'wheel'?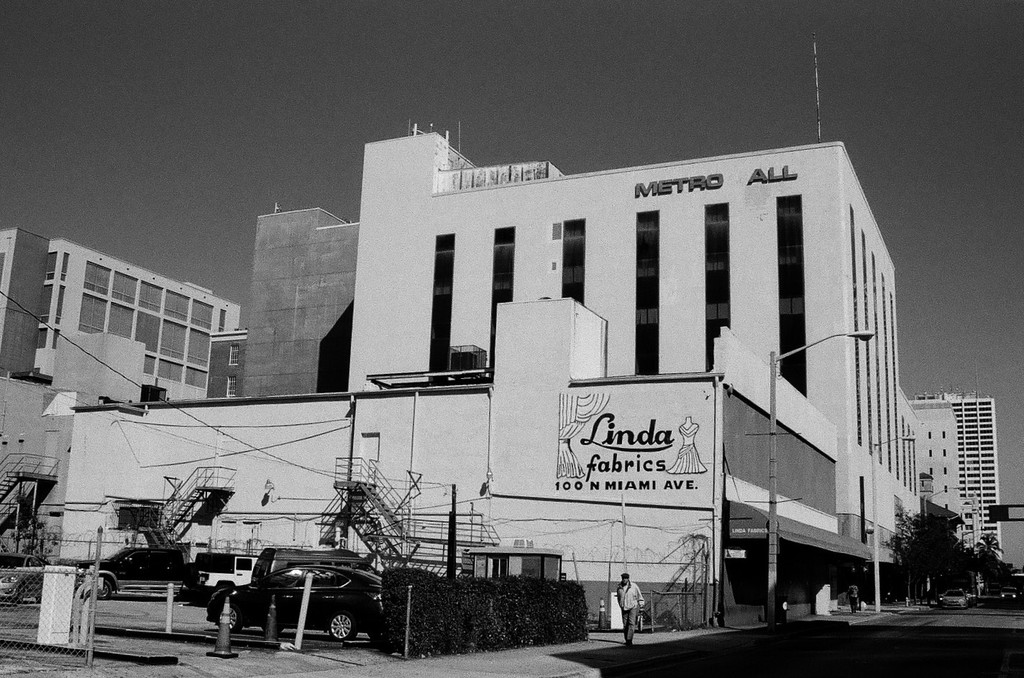
[99, 577, 110, 599]
